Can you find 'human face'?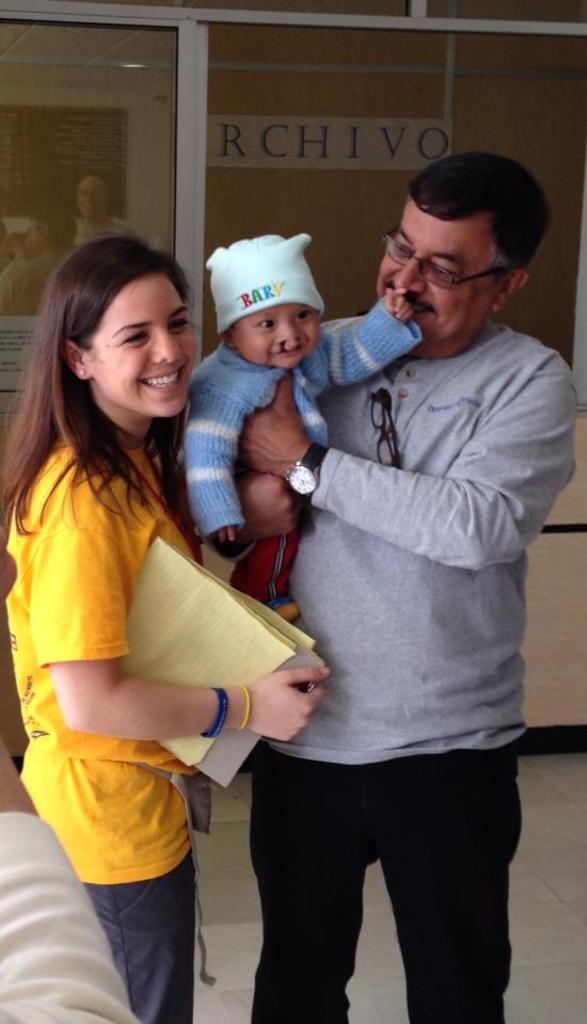
Yes, bounding box: crop(82, 272, 196, 417).
